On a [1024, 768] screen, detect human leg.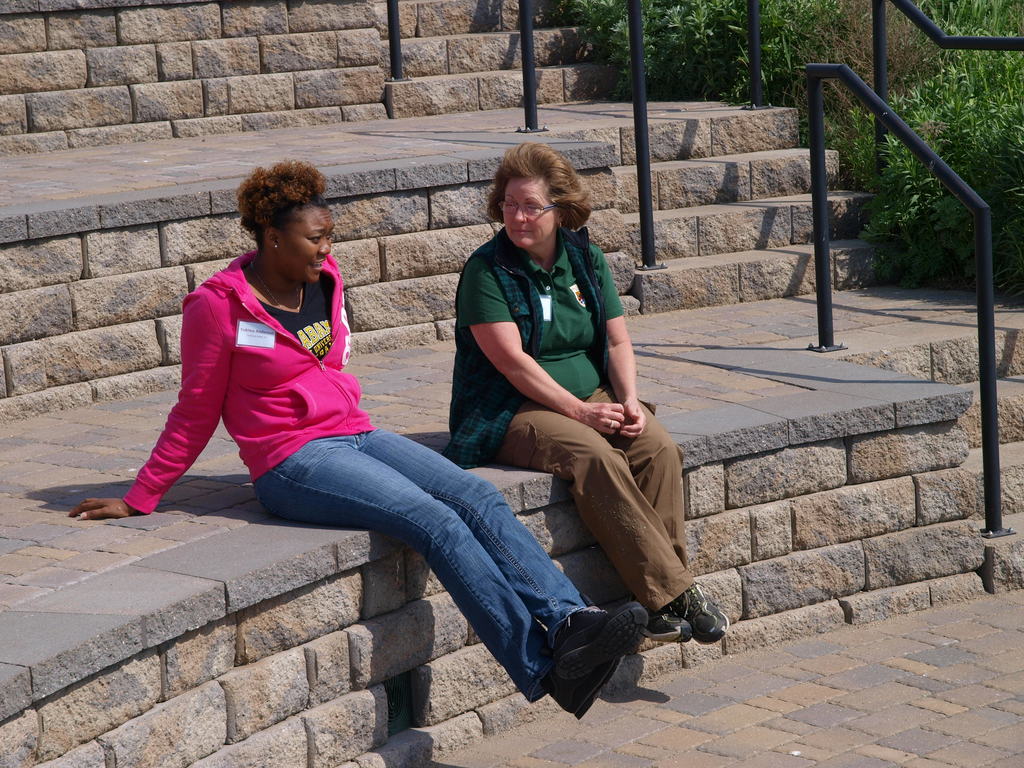
244/433/567/702.
